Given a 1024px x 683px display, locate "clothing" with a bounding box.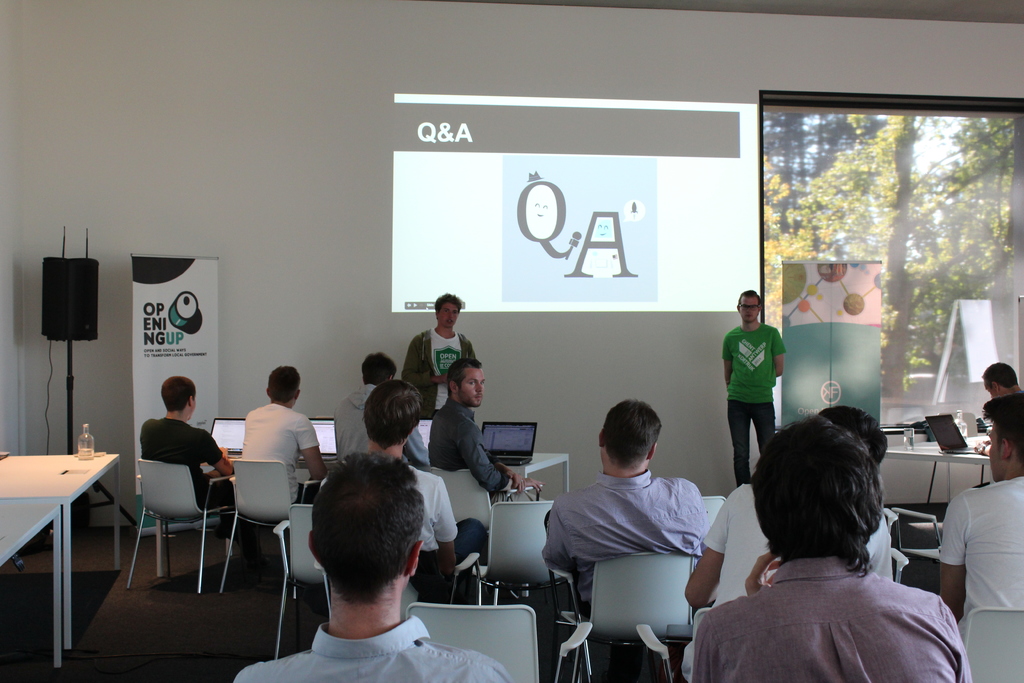
Located: x1=130 y1=420 x2=246 y2=546.
